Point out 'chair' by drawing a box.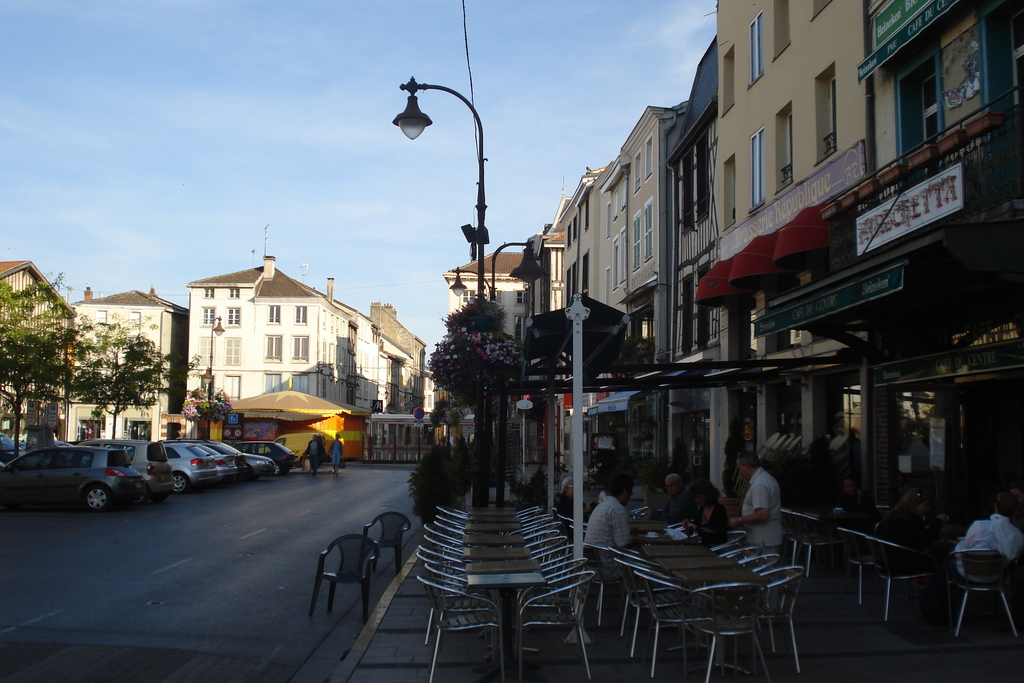
{"x1": 304, "y1": 523, "x2": 390, "y2": 633}.
